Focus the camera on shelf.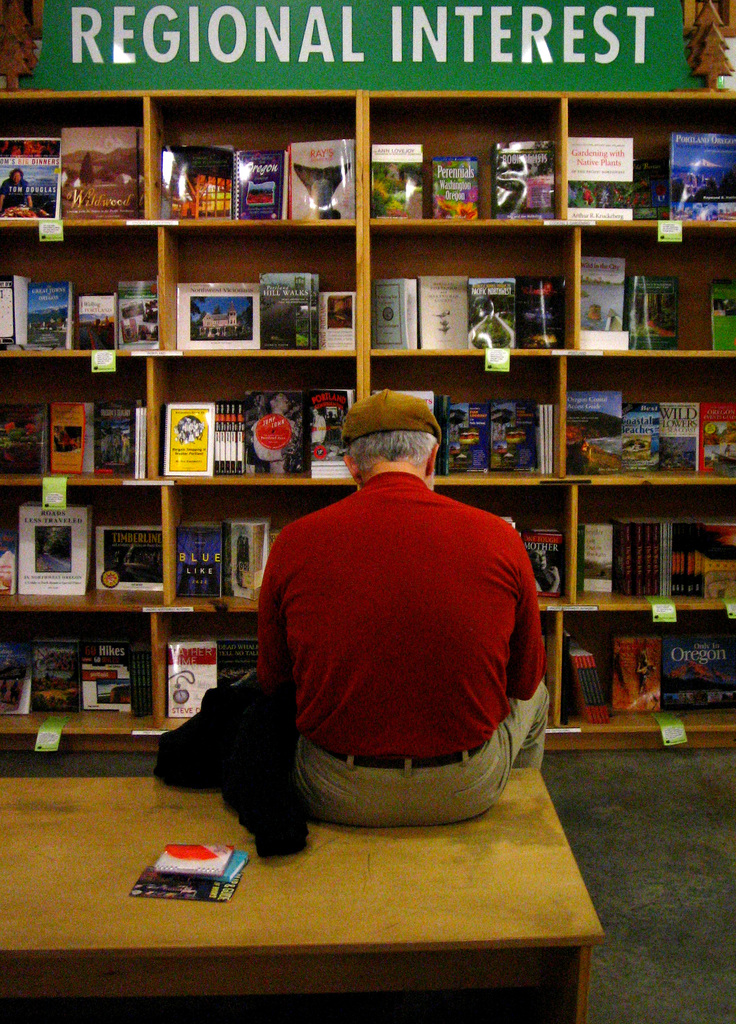
Focus region: detection(0, 221, 35, 369).
